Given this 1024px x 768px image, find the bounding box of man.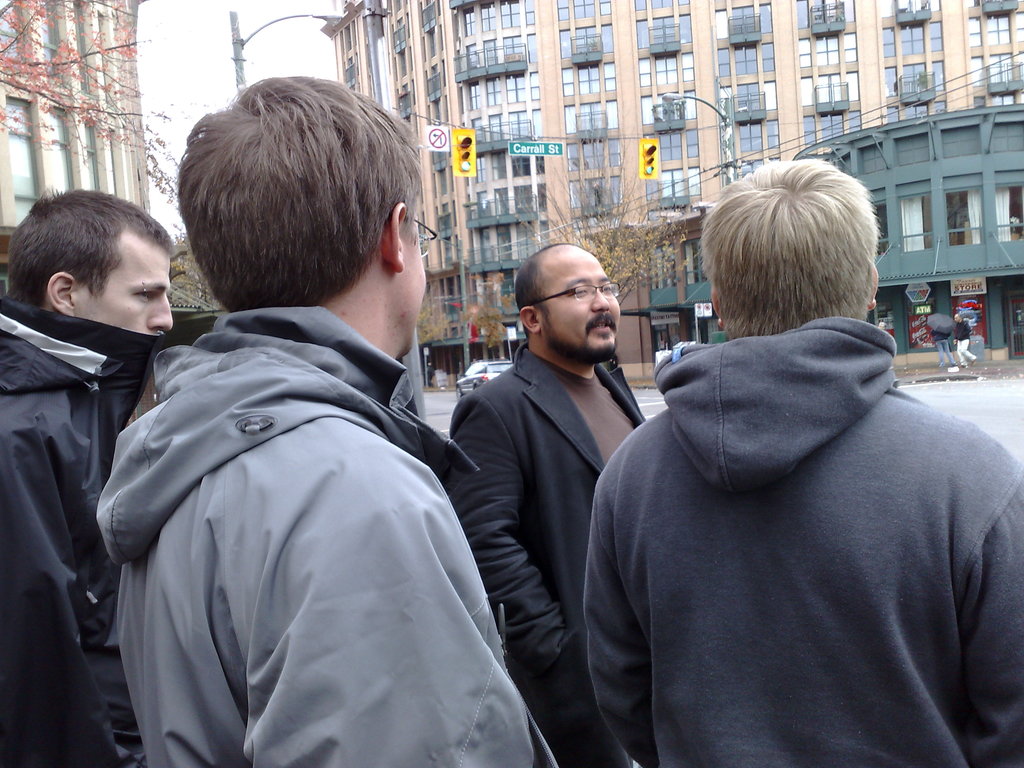
box=[584, 162, 1023, 767].
